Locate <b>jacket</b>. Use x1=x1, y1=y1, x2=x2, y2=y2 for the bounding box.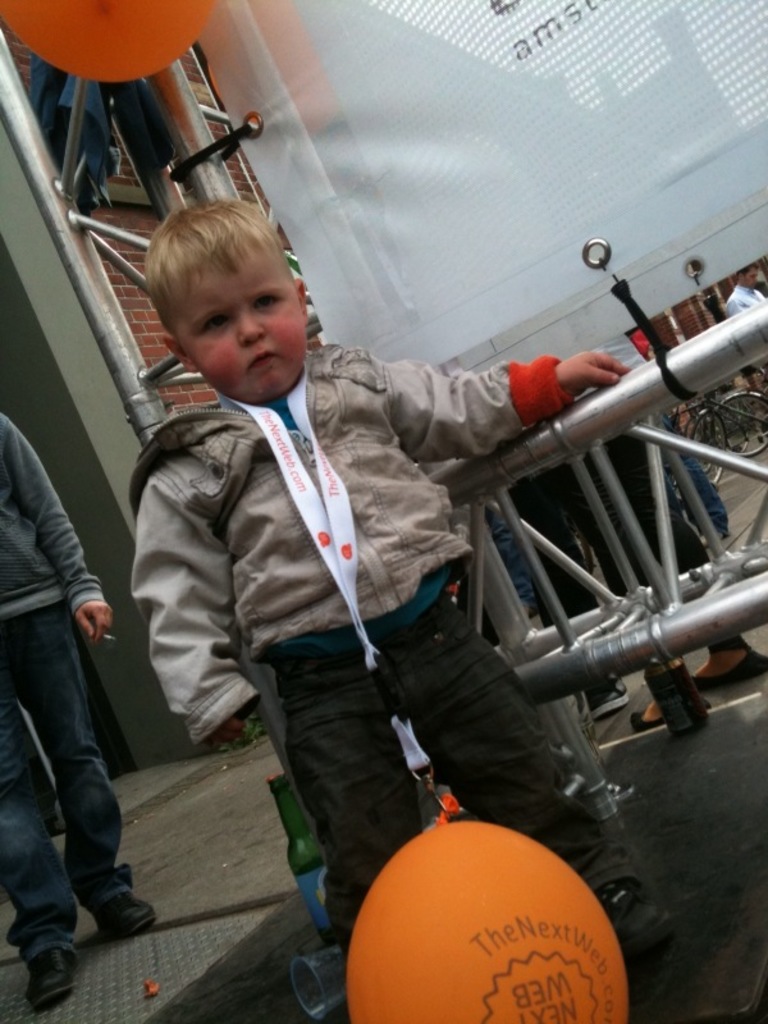
x1=0, y1=403, x2=104, y2=627.
